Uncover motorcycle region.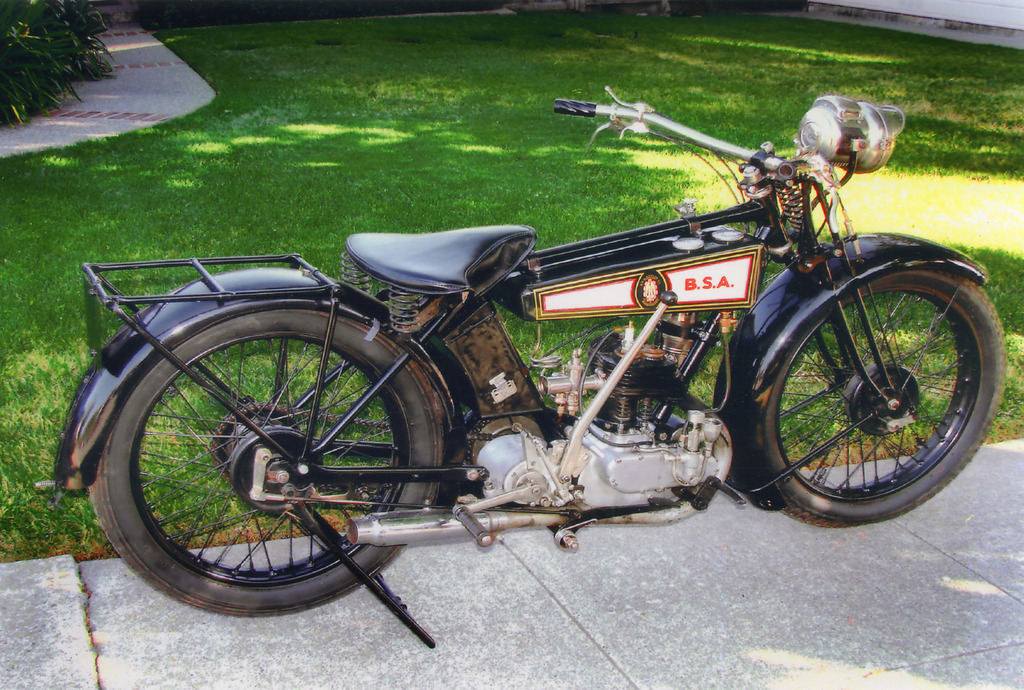
Uncovered: box=[98, 65, 998, 663].
